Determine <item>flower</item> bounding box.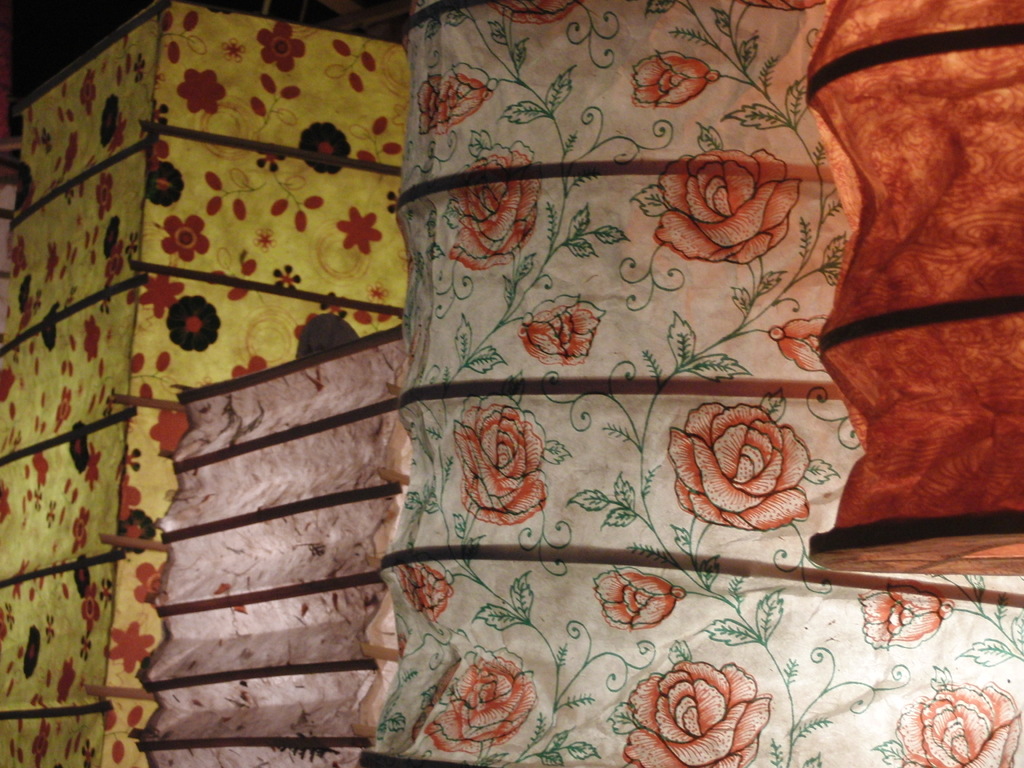
Determined: box(147, 162, 188, 205).
